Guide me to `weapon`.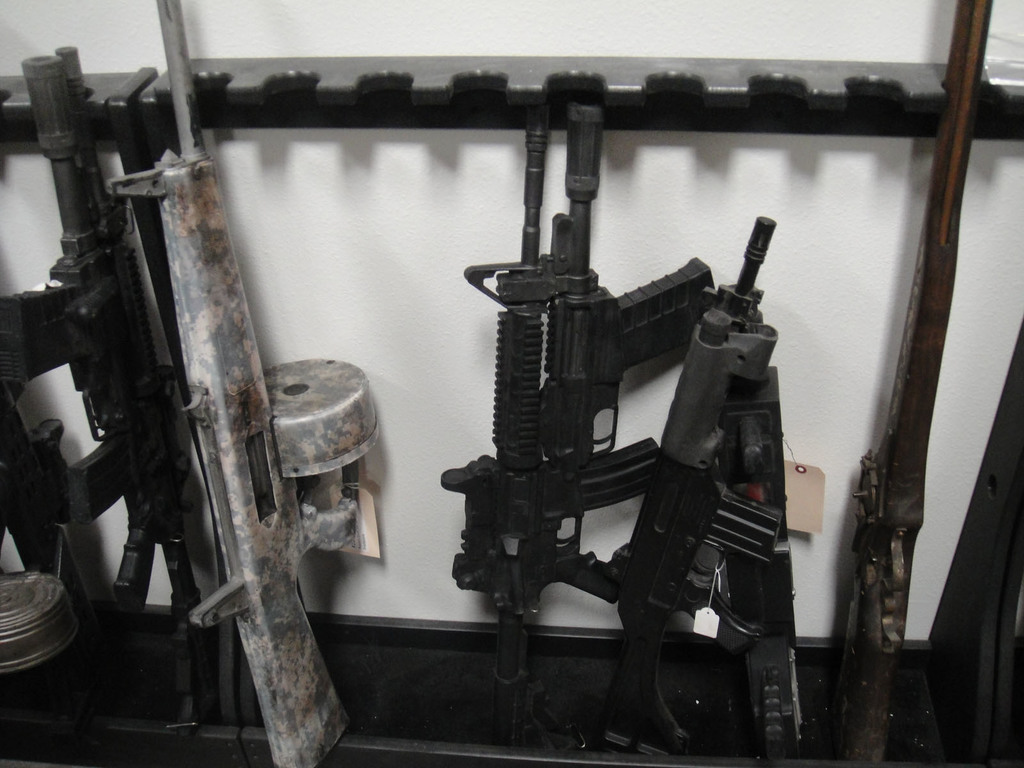
Guidance: box=[493, 97, 715, 719].
